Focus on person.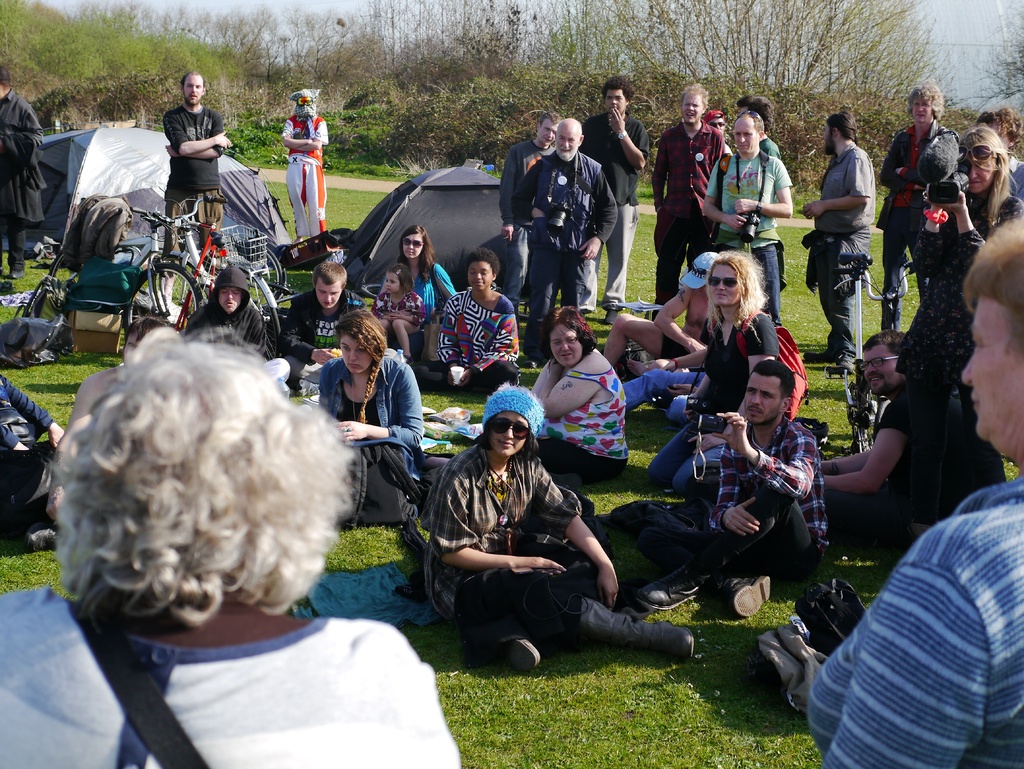
Focused at (608, 360, 830, 613).
